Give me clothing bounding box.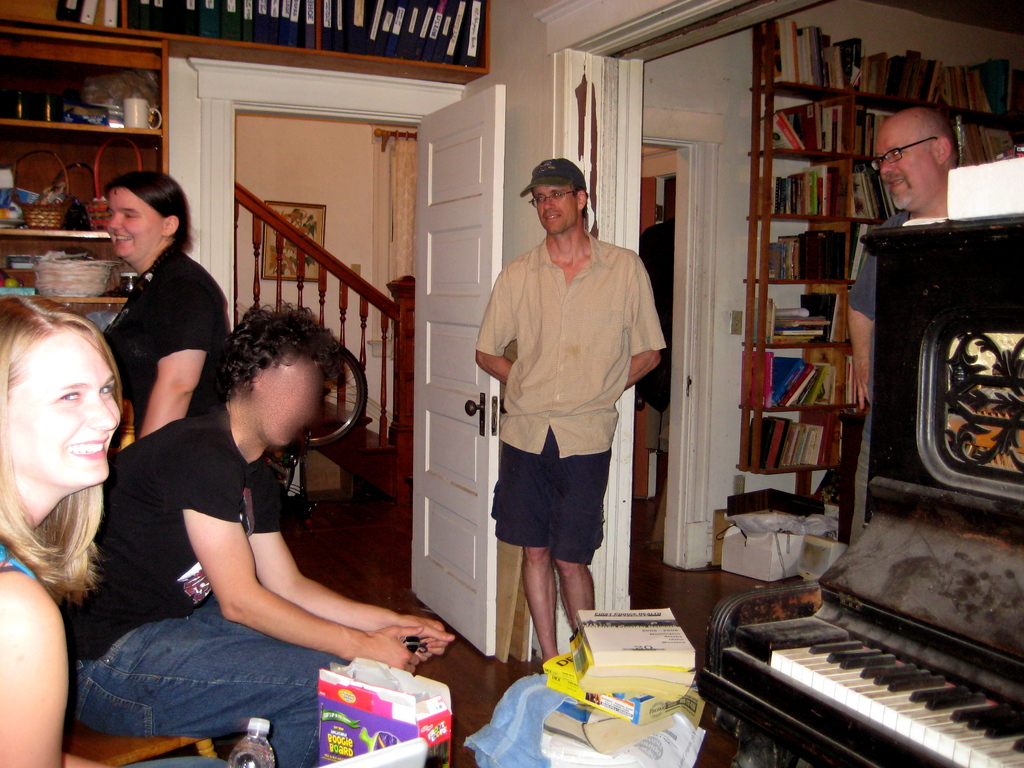
{"x1": 59, "y1": 396, "x2": 348, "y2": 767}.
